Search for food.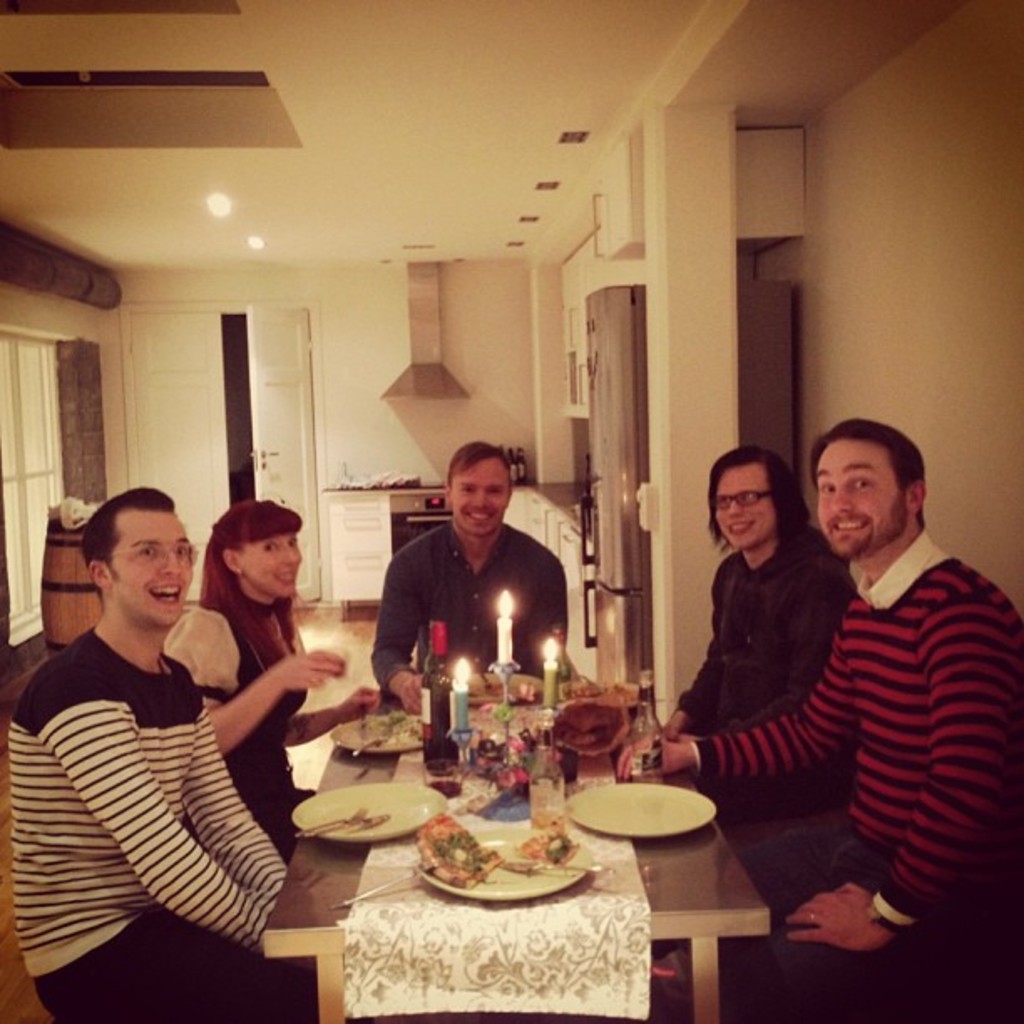
Found at bbox=(519, 827, 569, 863).
